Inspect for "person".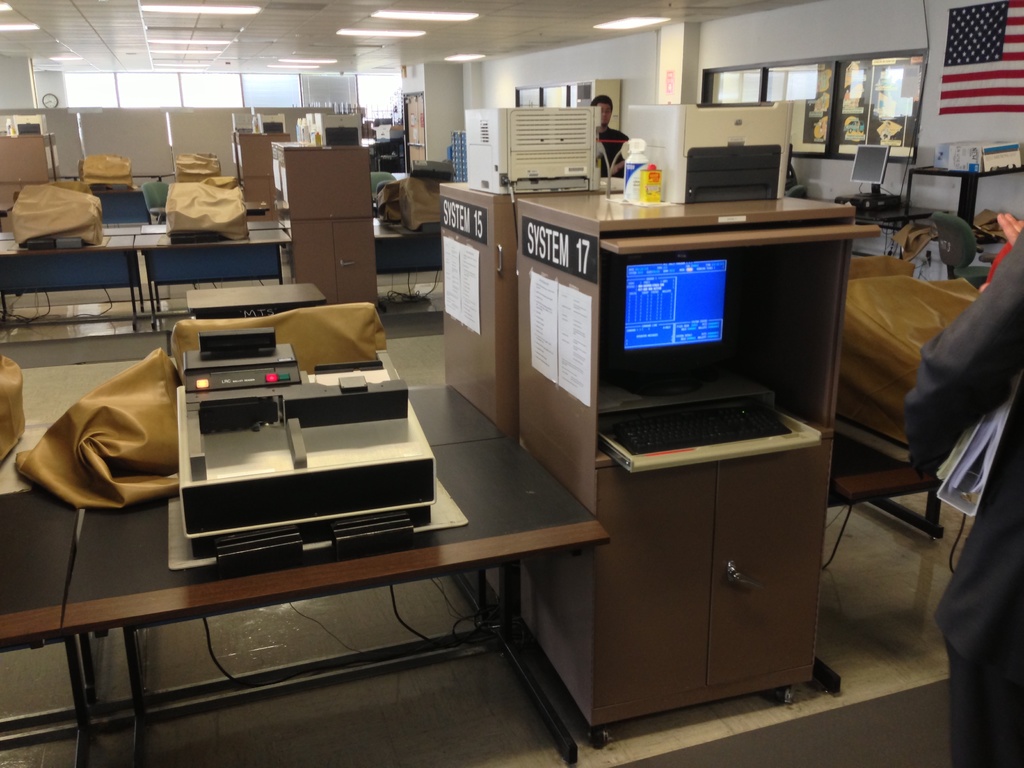
Inspection: [584, 84, 632, 182].
